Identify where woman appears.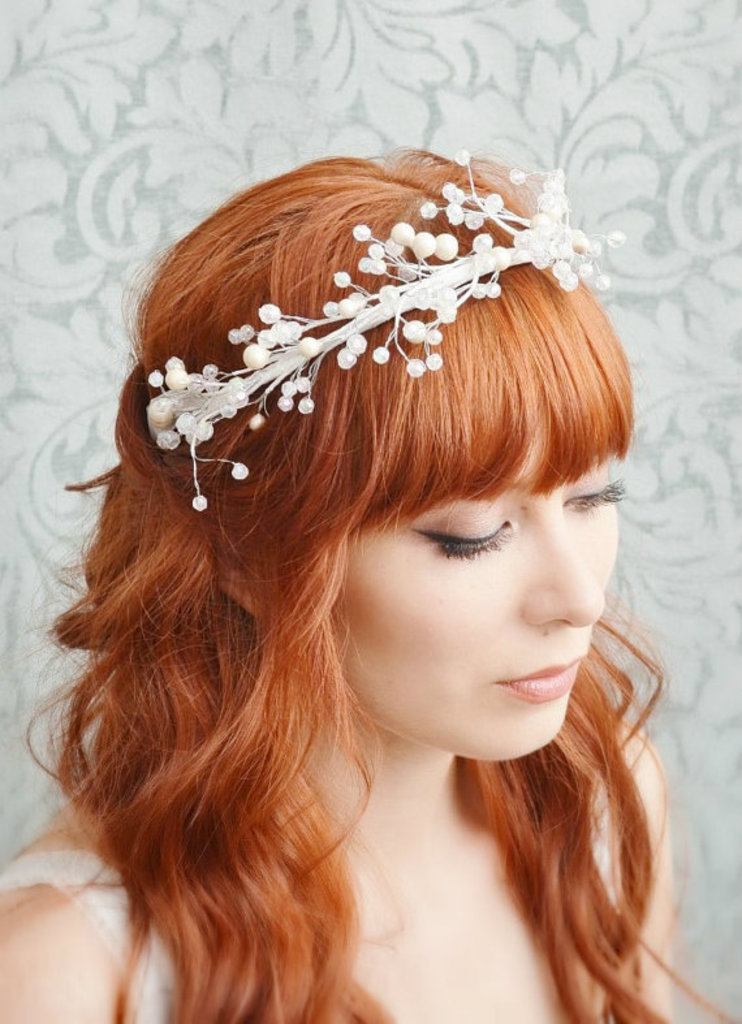
Appears at bbox=(31, 131, 712, 1023).
